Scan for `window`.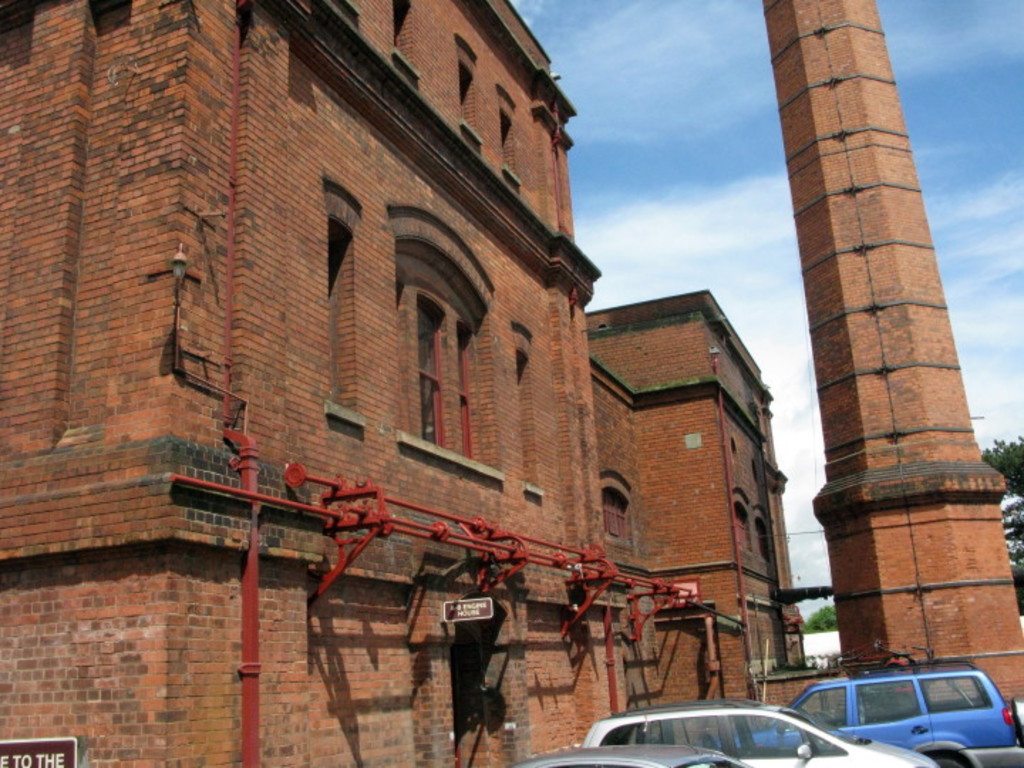
Scan result: 371:195:472:459.
